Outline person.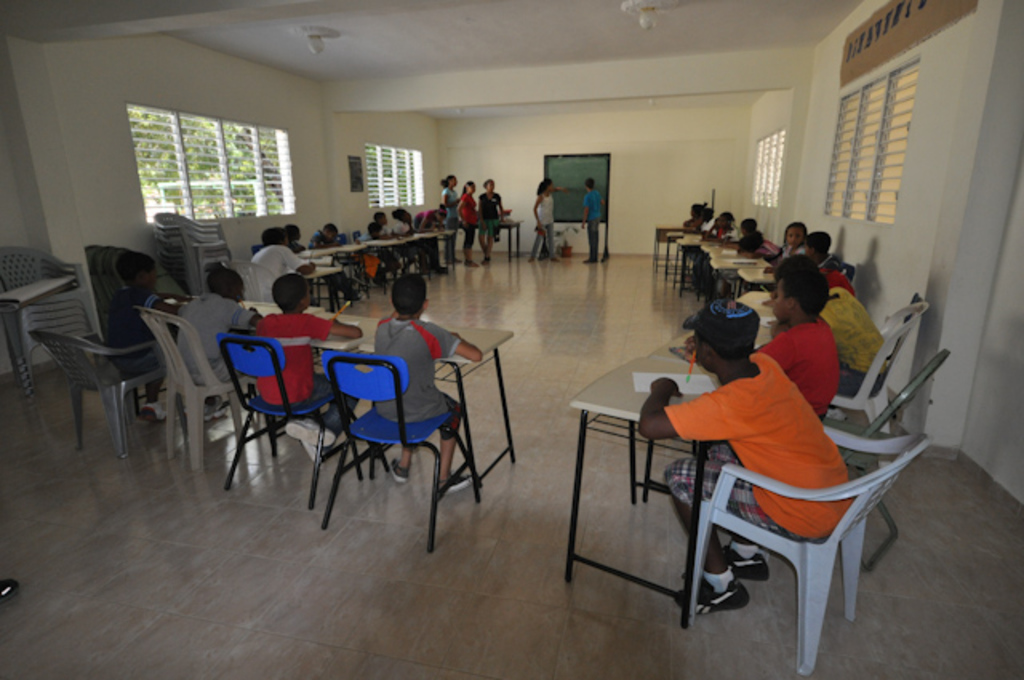
Outline: x1=416, y1=208, x2=448, y2=266.
